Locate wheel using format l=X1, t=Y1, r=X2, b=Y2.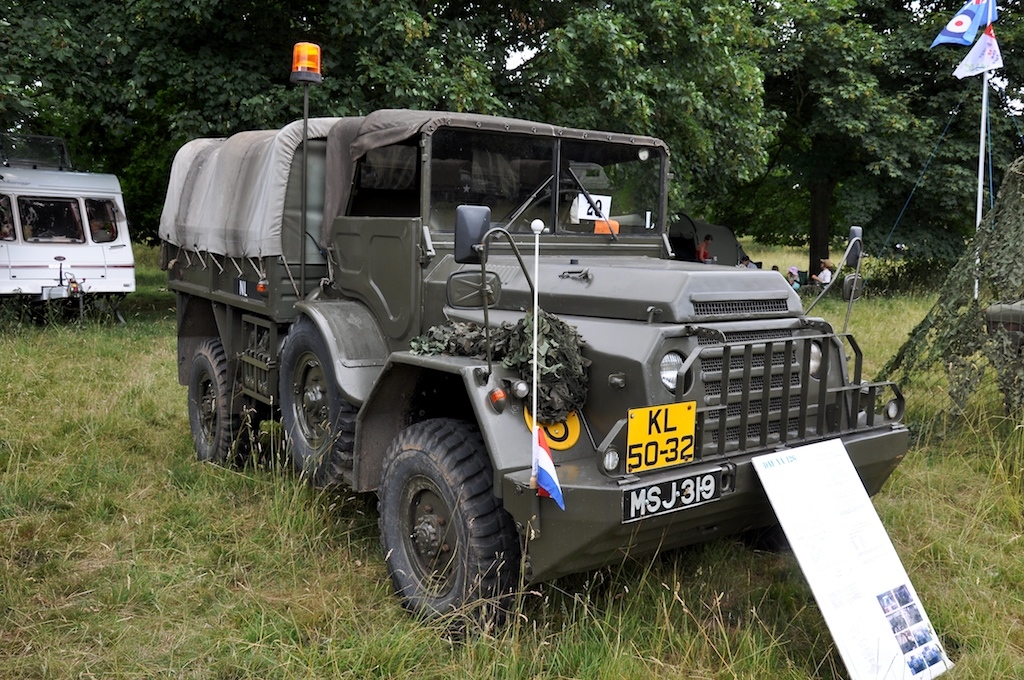
l=523, t=183, r=609, b=238.
